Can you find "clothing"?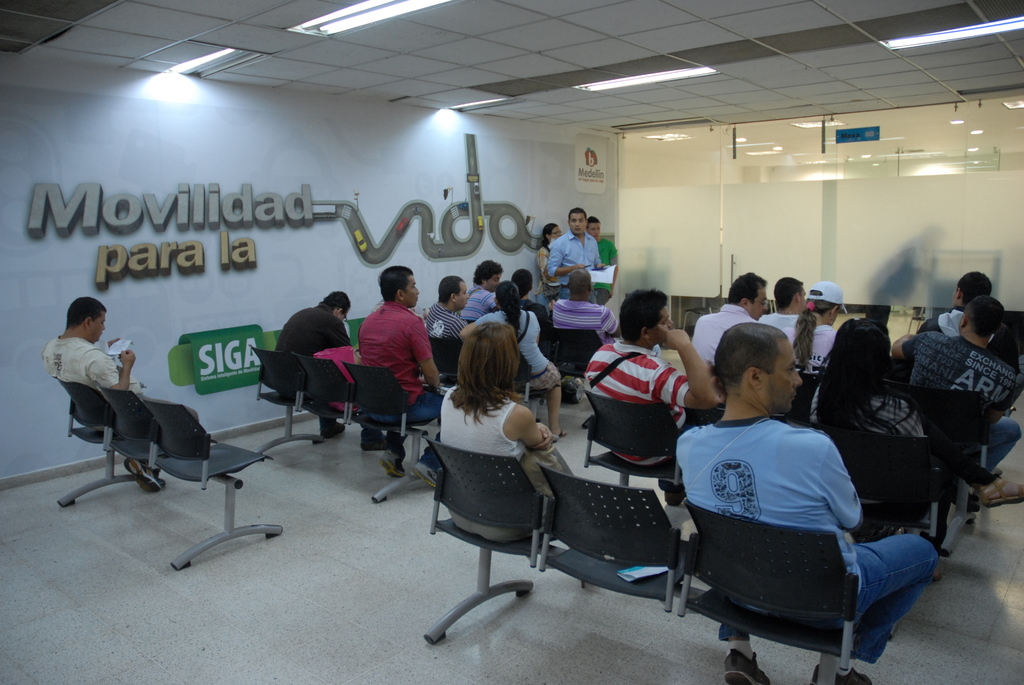
Yes, bounding box: [822,380,932,530].
